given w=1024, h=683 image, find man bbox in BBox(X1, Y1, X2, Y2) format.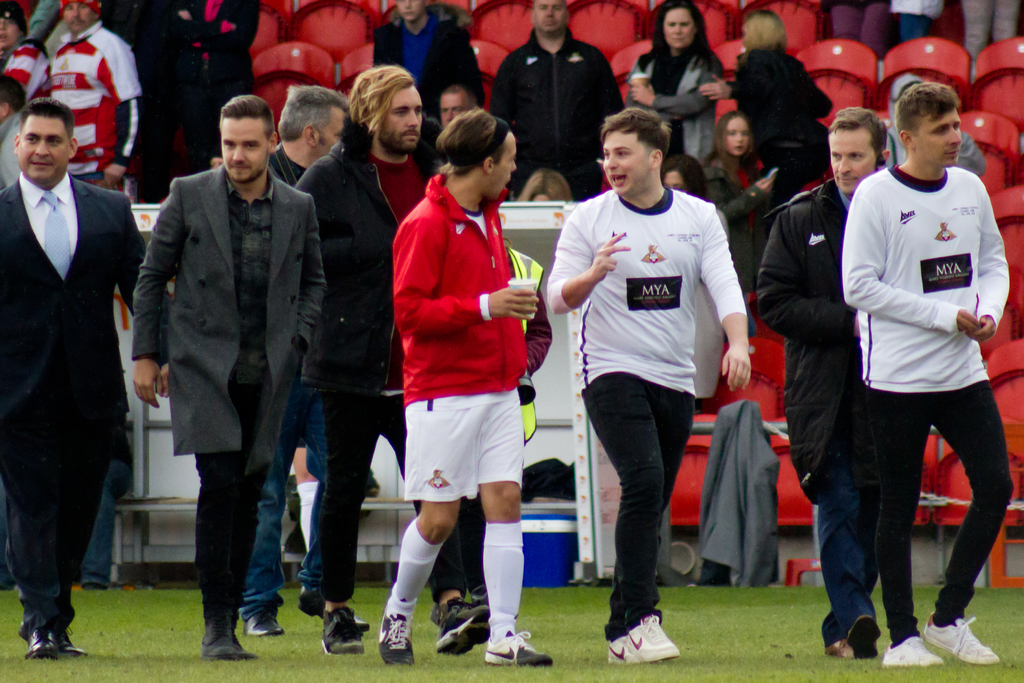
BBox(367, 0, 481, 151).
